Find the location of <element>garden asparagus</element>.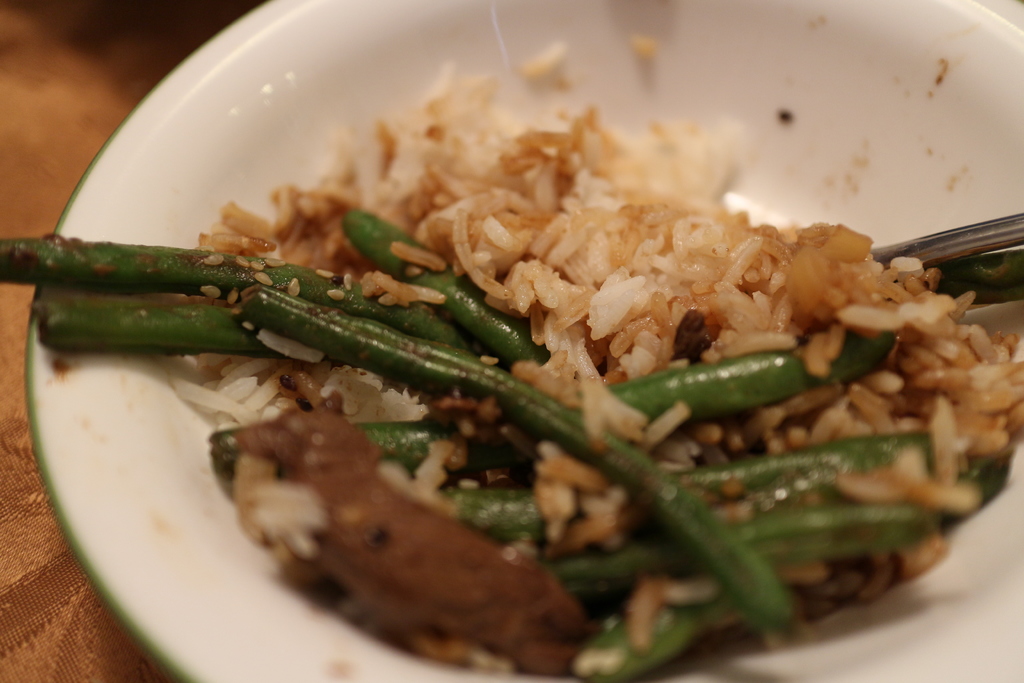
Location: region(137, 97, 1005, 635).
